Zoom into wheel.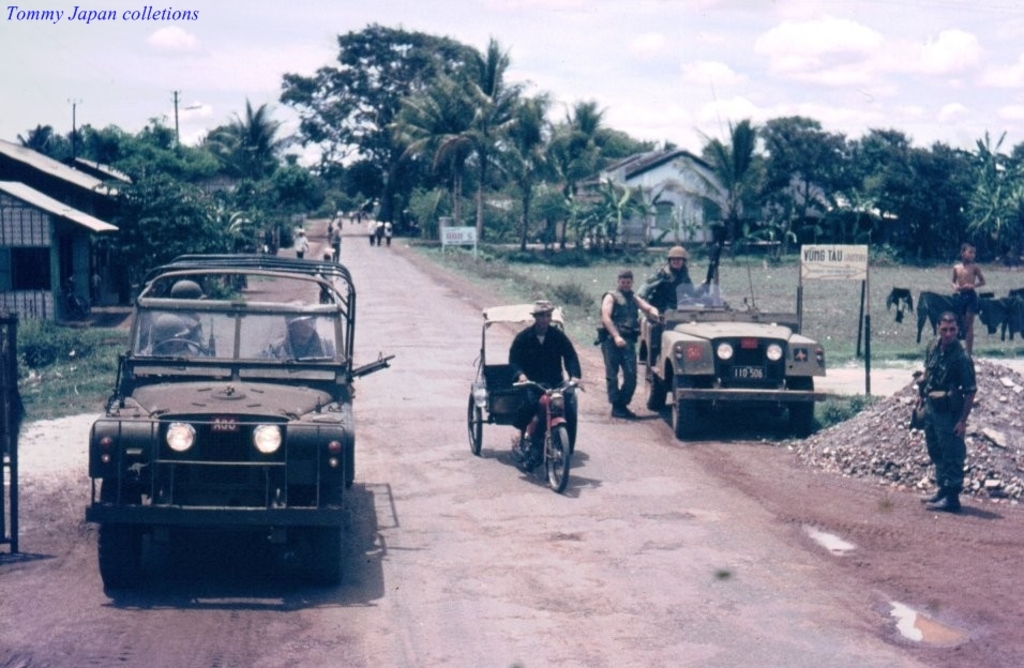
Zoom target: left=643, top=362, right=661, bottom=408.
